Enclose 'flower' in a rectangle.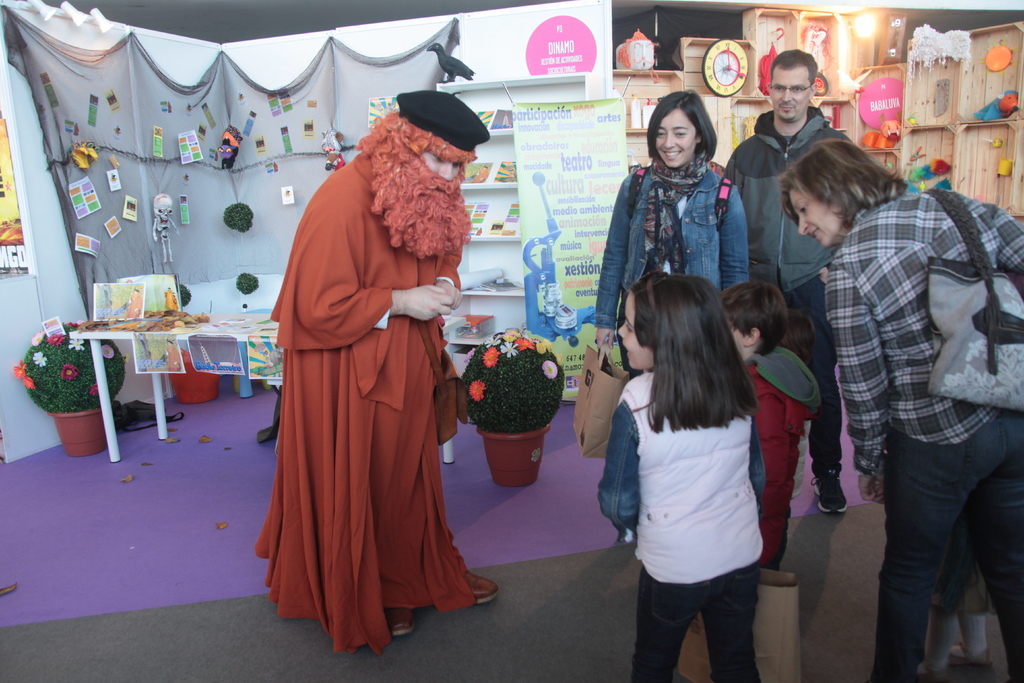
crop(463, 373, 488, 401).
